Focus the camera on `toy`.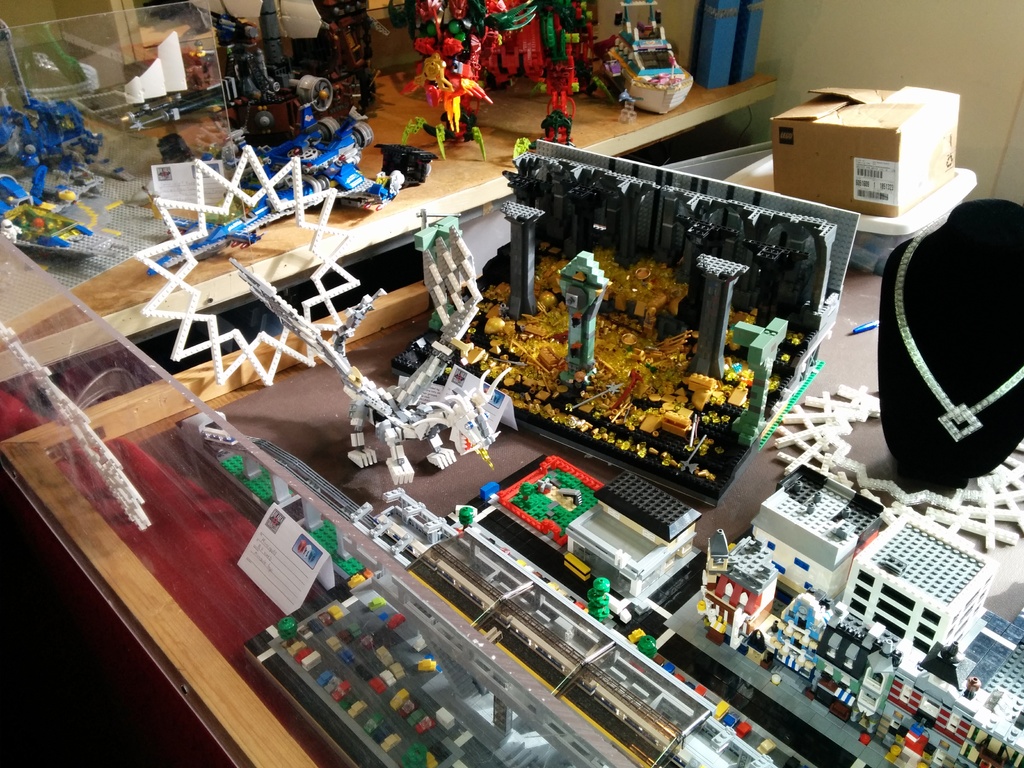
Focus region: <bbox>219, 0, 378, 146</bbox>.
